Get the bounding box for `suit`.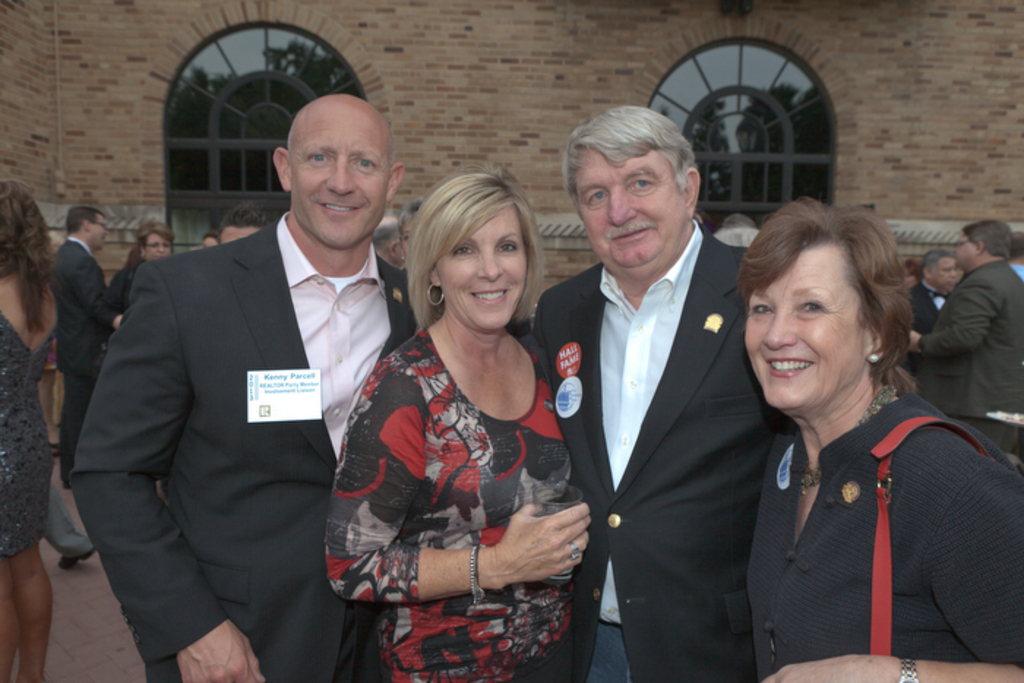
[x1=900, y1=279, x2=933, y2=374].
